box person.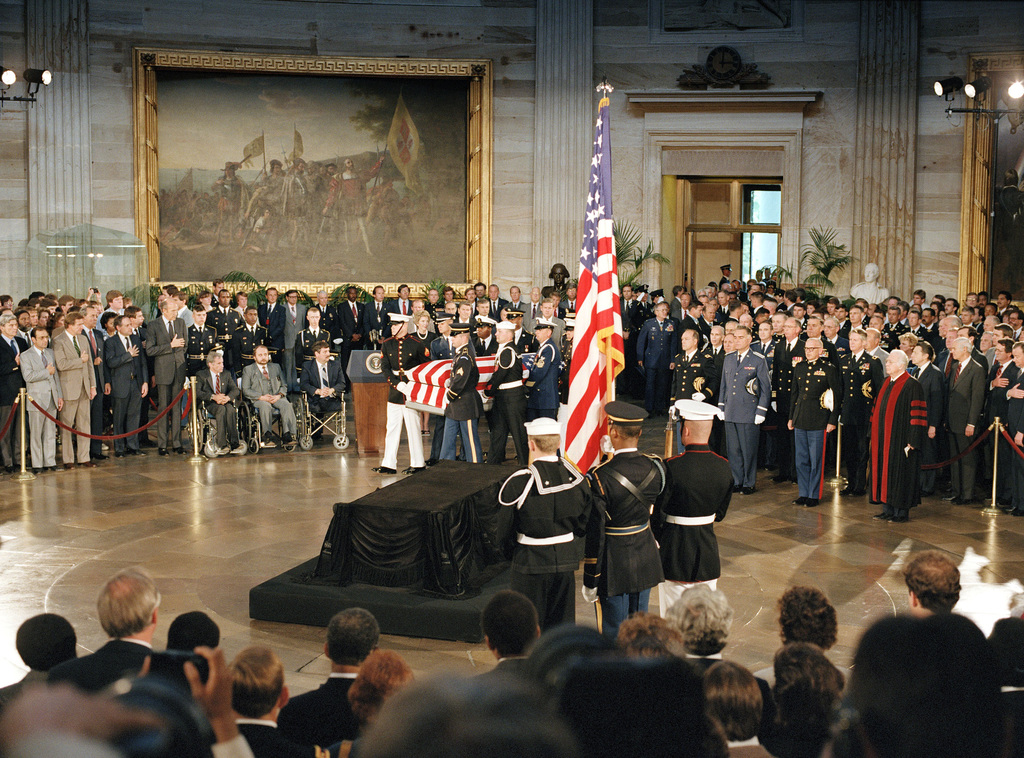
(x1=509, y1=284, x2=527, y2=307).
